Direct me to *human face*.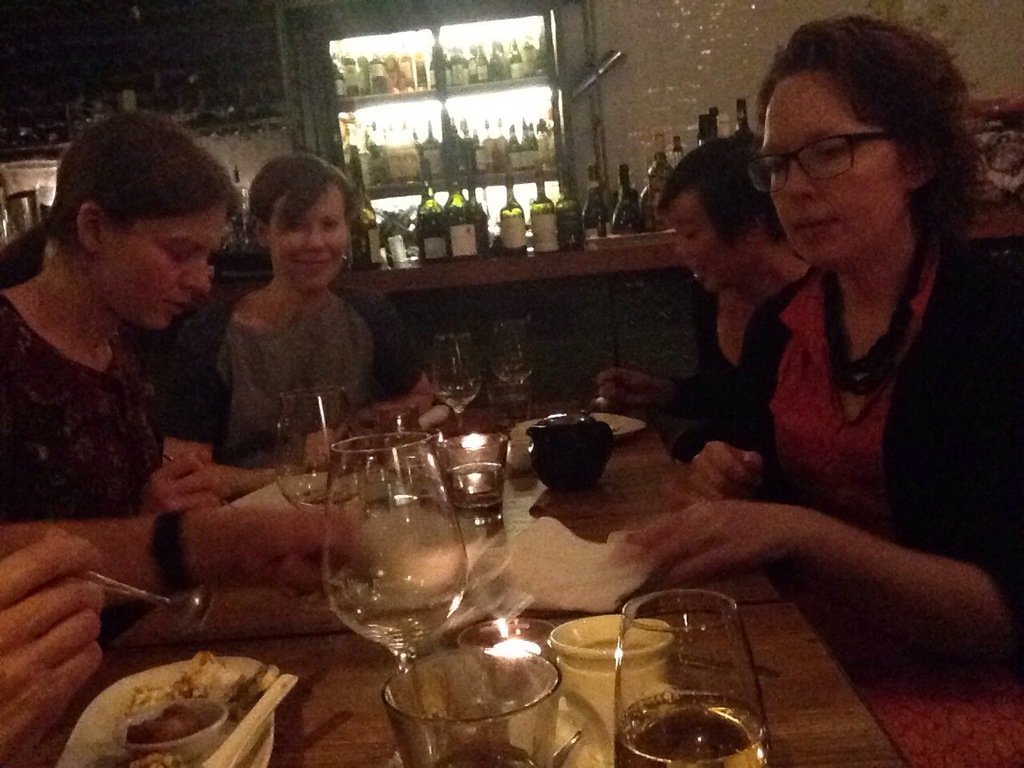
Direction: detection(671, 186, 754, 294).
